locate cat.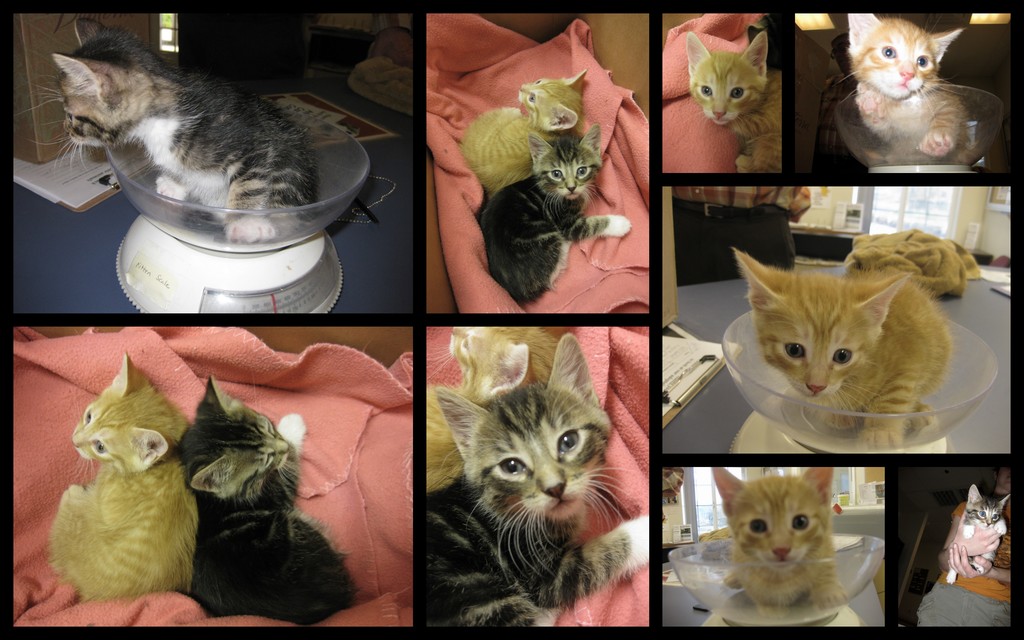
Bounding box: {"left": 838, "top": 224, "right": 988, "bottom": 301}.
